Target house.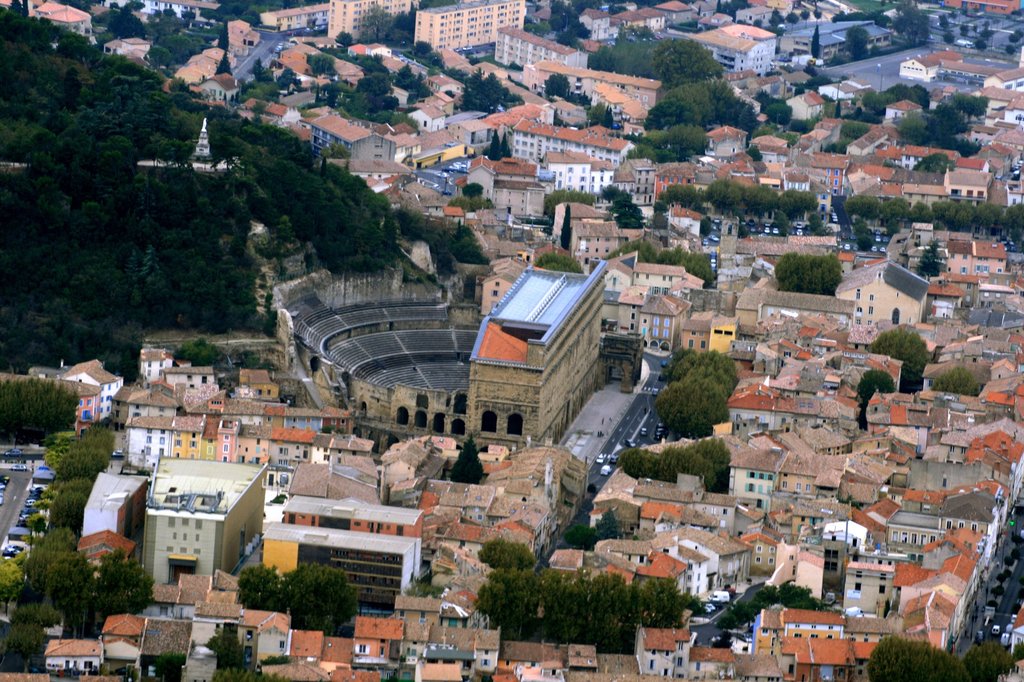
Target region: box=[855, 377, 918, 440].
